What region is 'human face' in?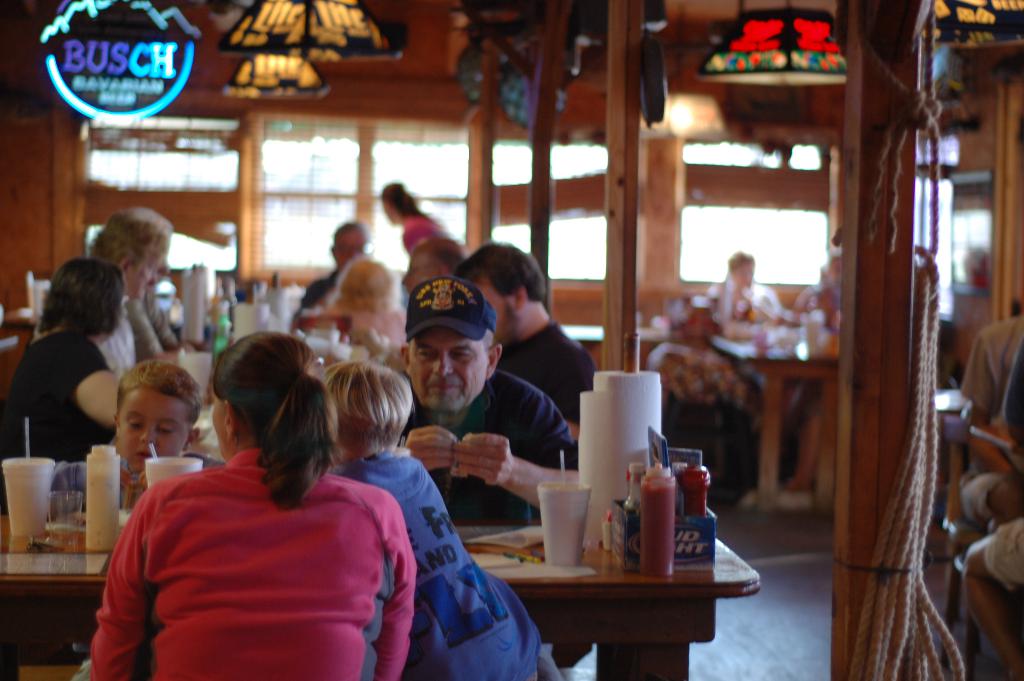
334,228,366,268.
